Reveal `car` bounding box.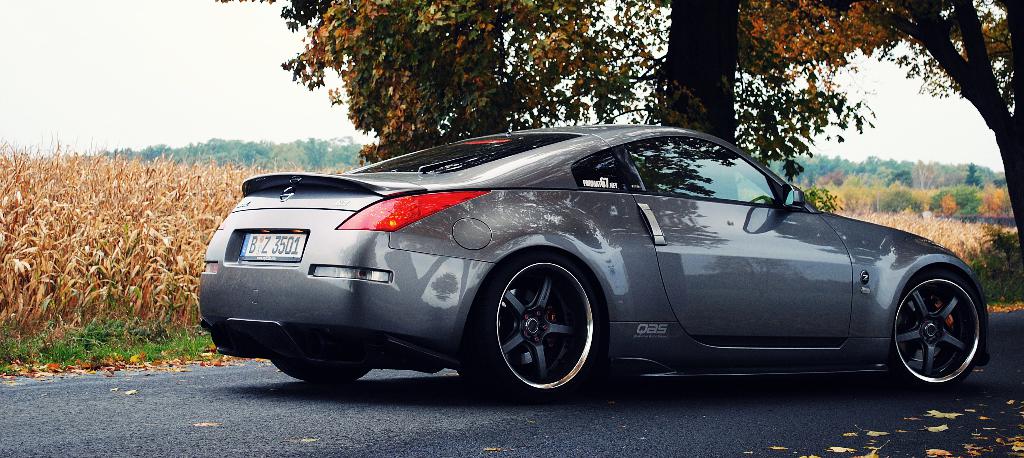
Revealed: bbox(202, 118, 990, 391).
